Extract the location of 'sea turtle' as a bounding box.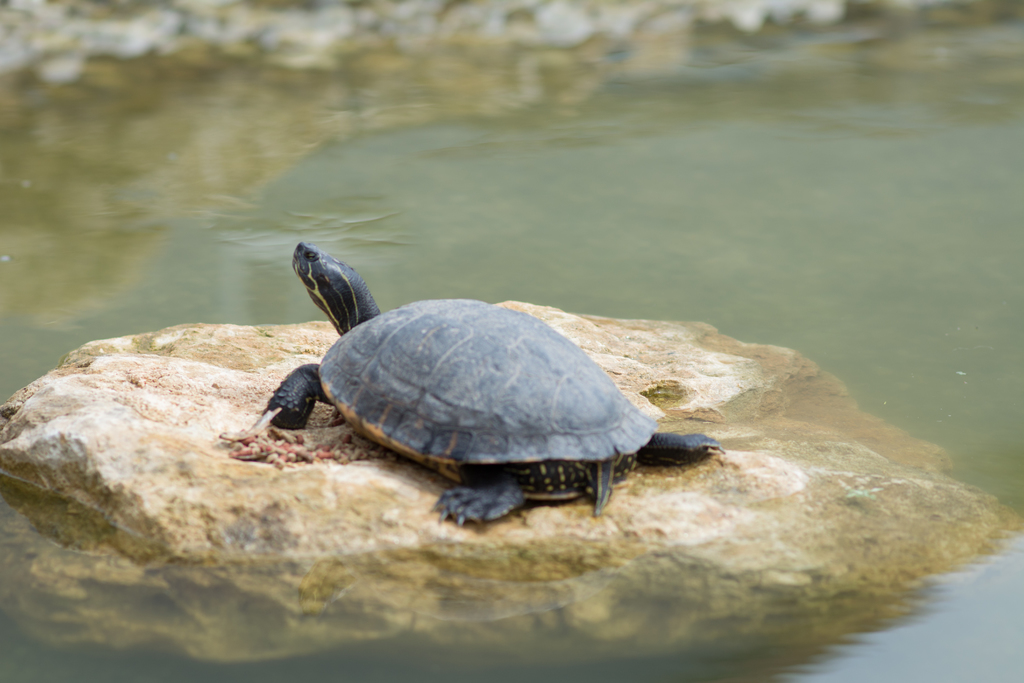
{"left": 260, "top": 236, "right": 725, "bottom": 527}.
